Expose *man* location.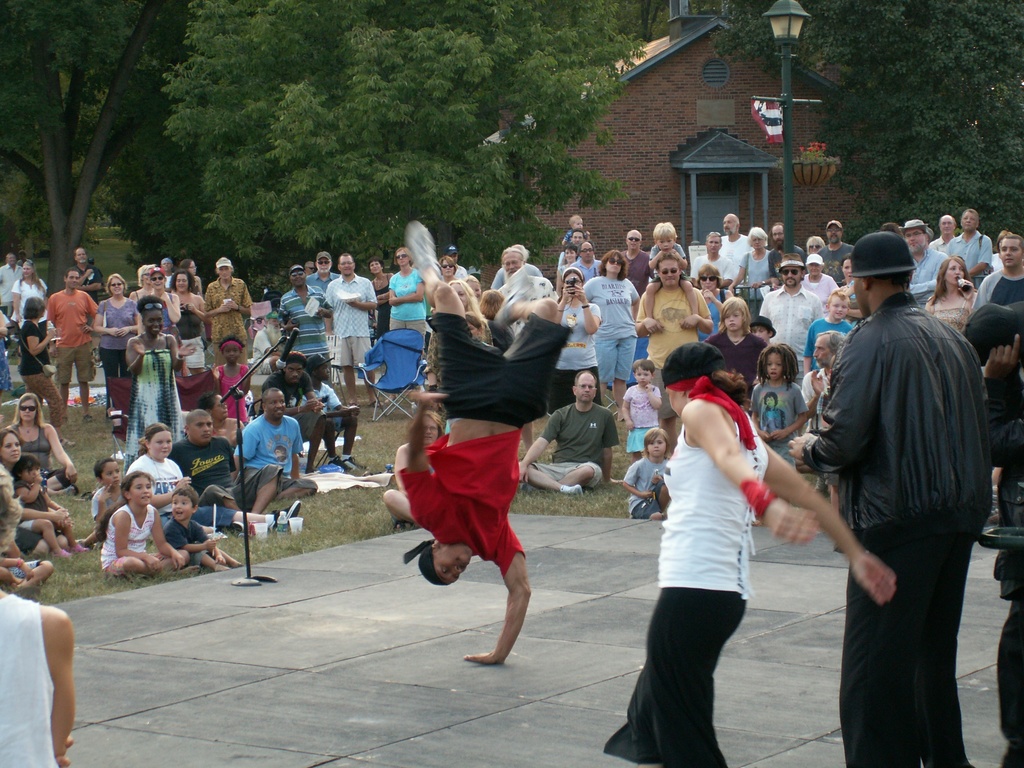
Exposed at 513:368:620:503.
